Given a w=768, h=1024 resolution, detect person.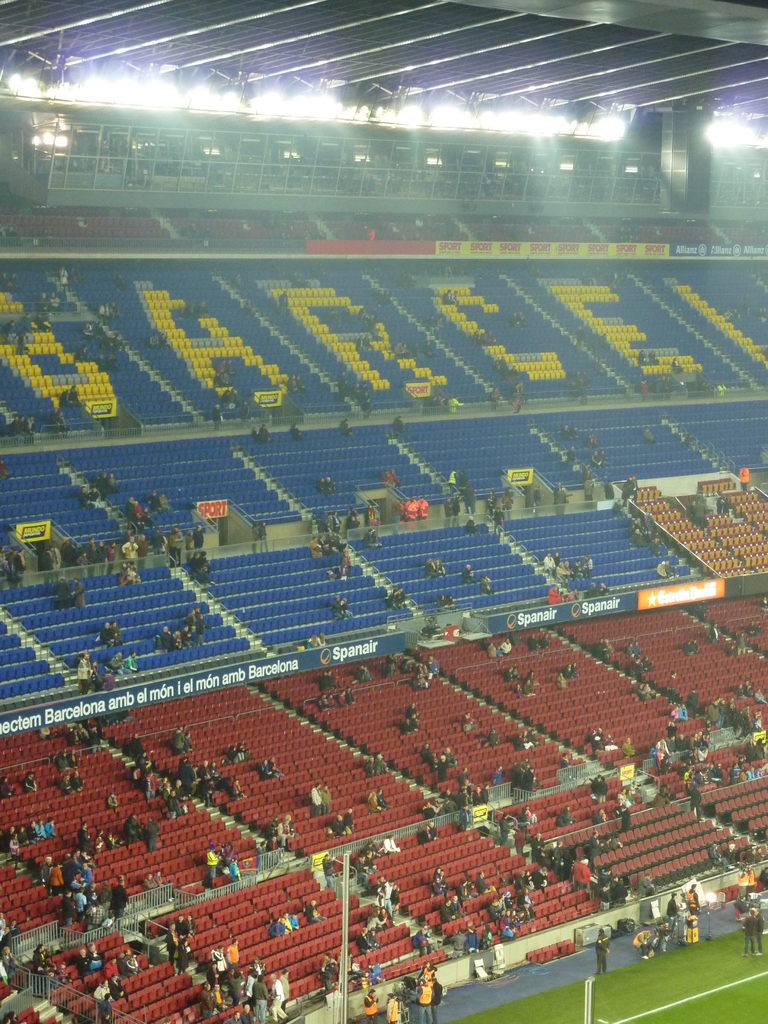
box=[435, 753, 451, 781].
